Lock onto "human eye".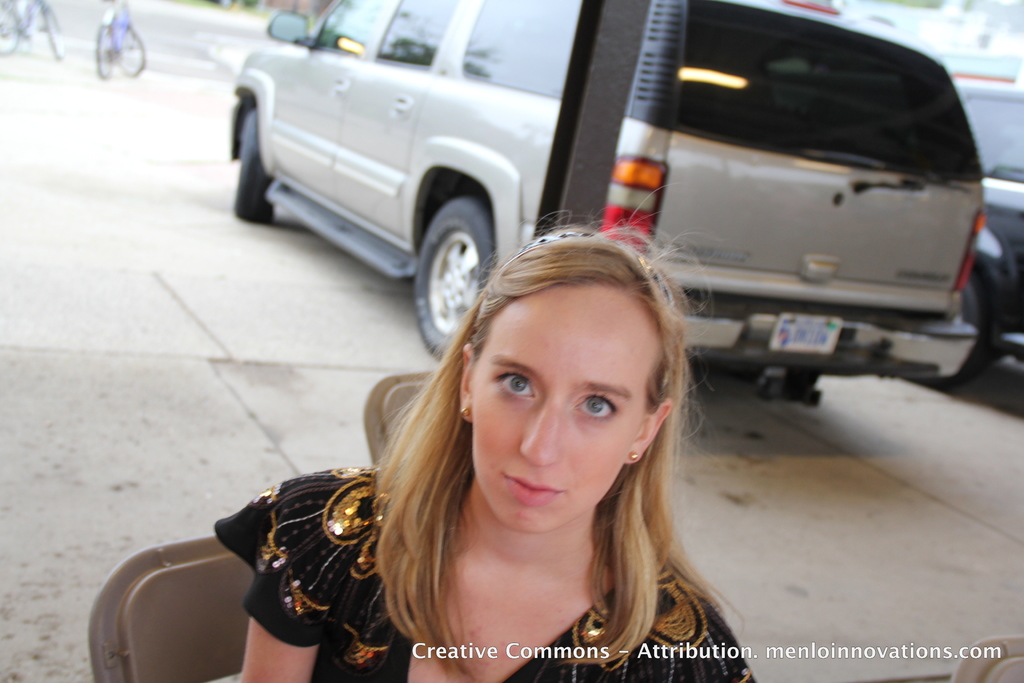
Locked: [572, 391, 620, 421].
